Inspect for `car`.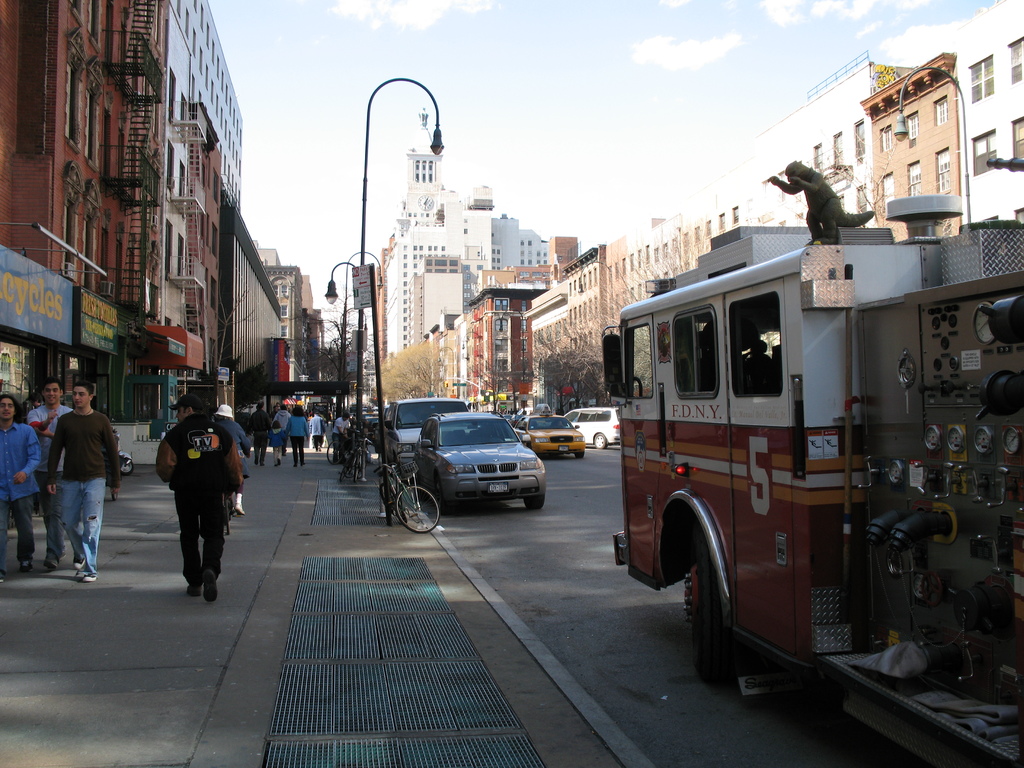
Inspection: rect(378, 388, 487, 451).
